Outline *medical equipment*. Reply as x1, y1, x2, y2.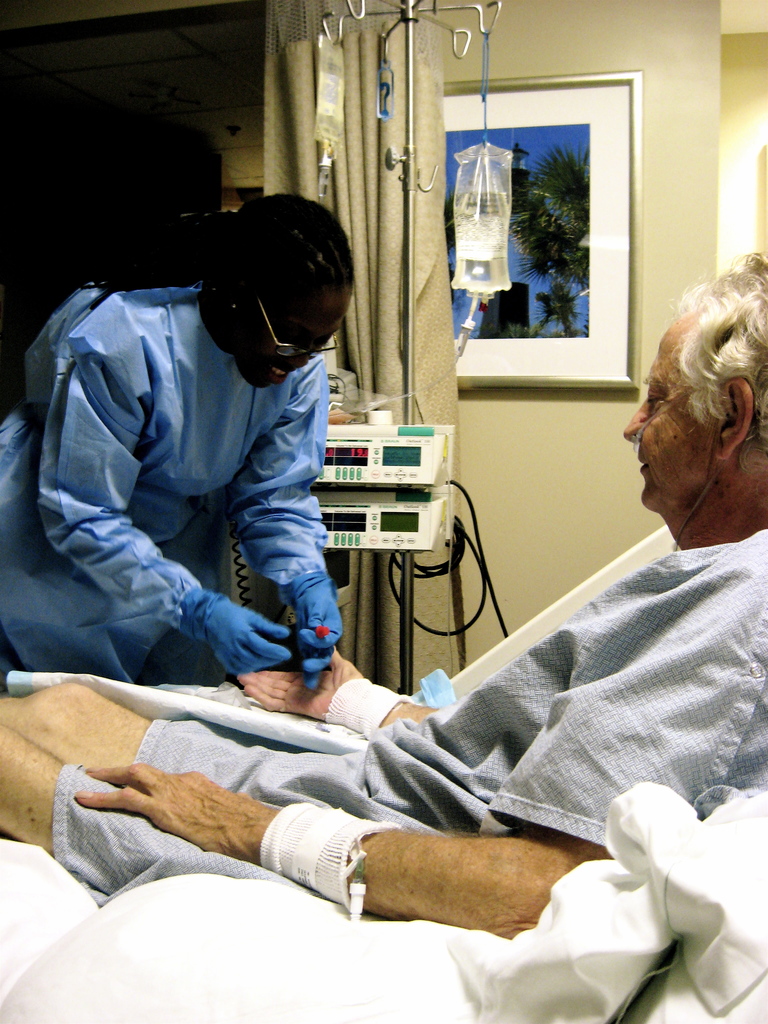
306, 617, 335, 645.
